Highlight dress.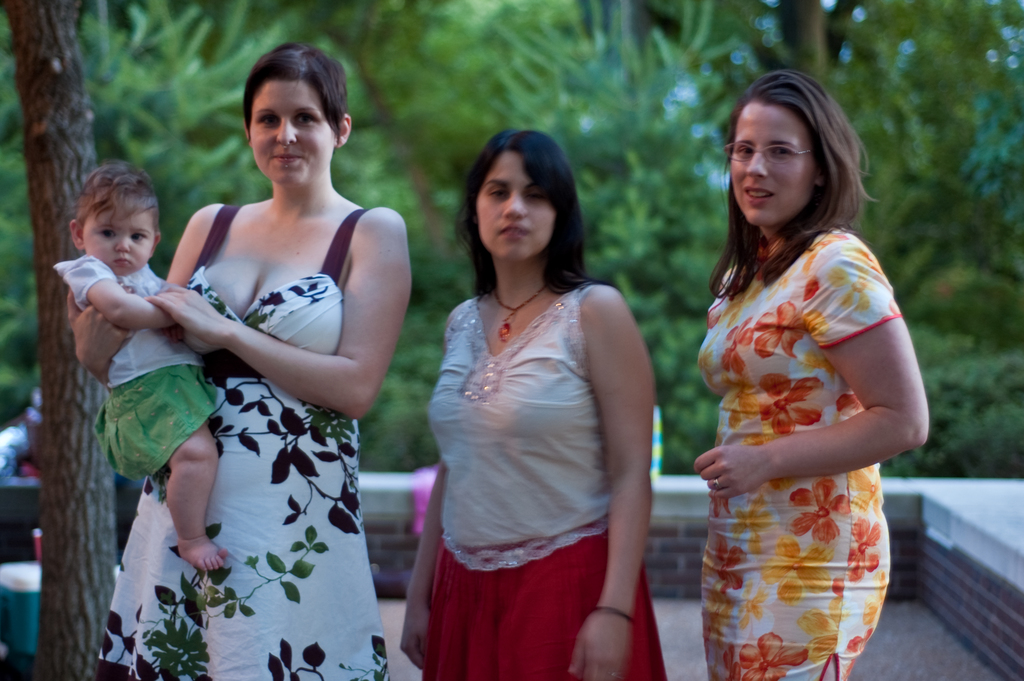
Highlighted region: box(421, 283, 673, 679).
